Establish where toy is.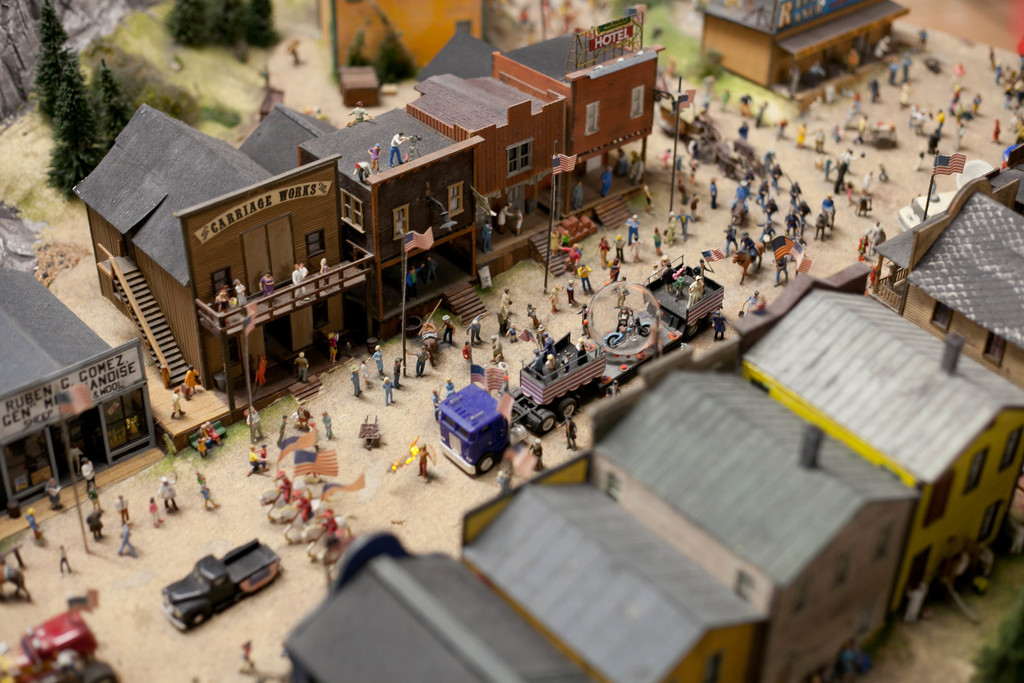
Established at {"x1": 934, "y1": 111, "x2": 946, "y2": 133}.
